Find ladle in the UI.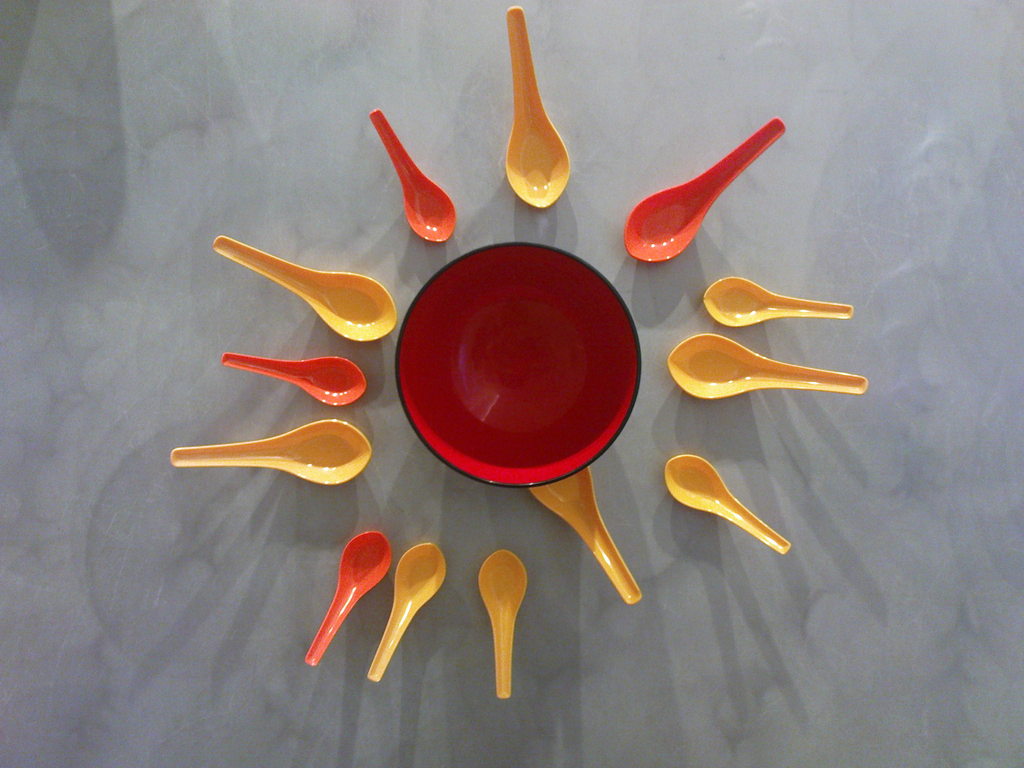
UI element at BBox(628, 119, 789, 268).
